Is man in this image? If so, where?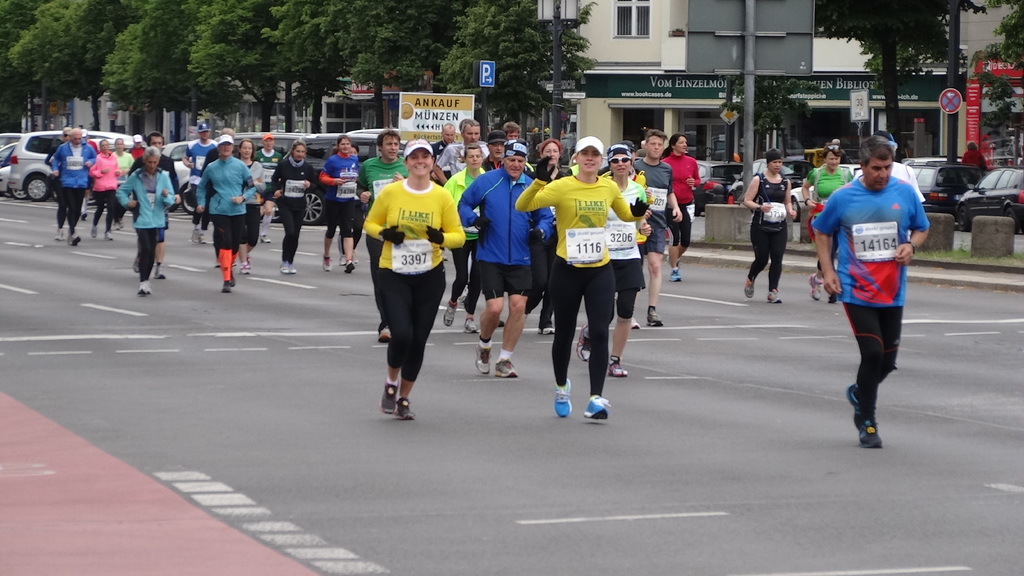
Yes, at l=456, t=141, r=559, b=376.
